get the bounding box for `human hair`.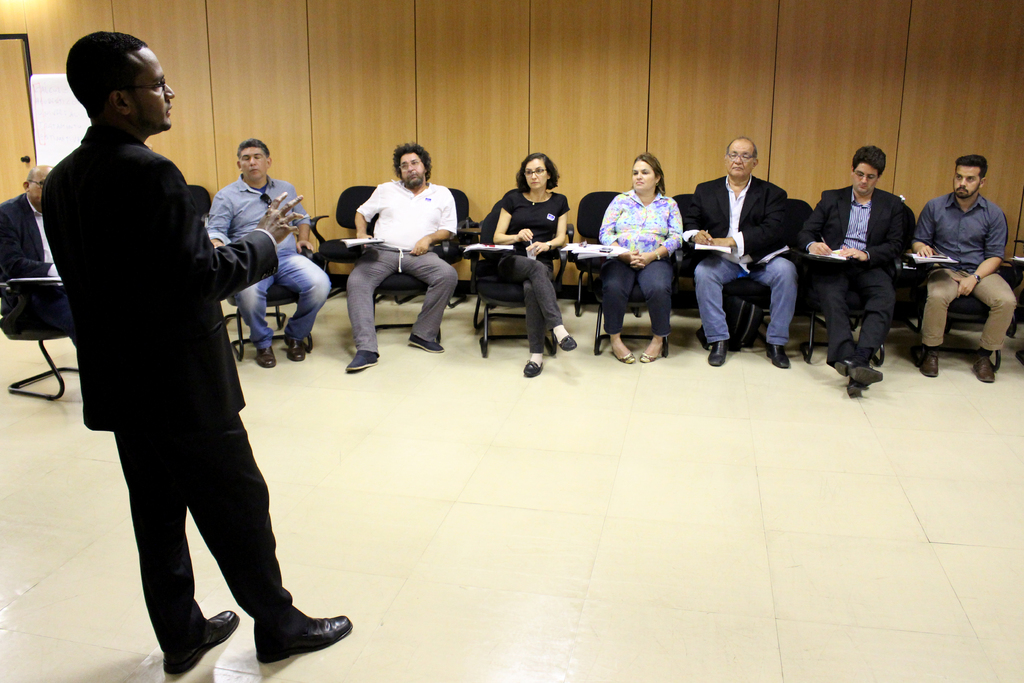
region(851, 144, 887, 176).
